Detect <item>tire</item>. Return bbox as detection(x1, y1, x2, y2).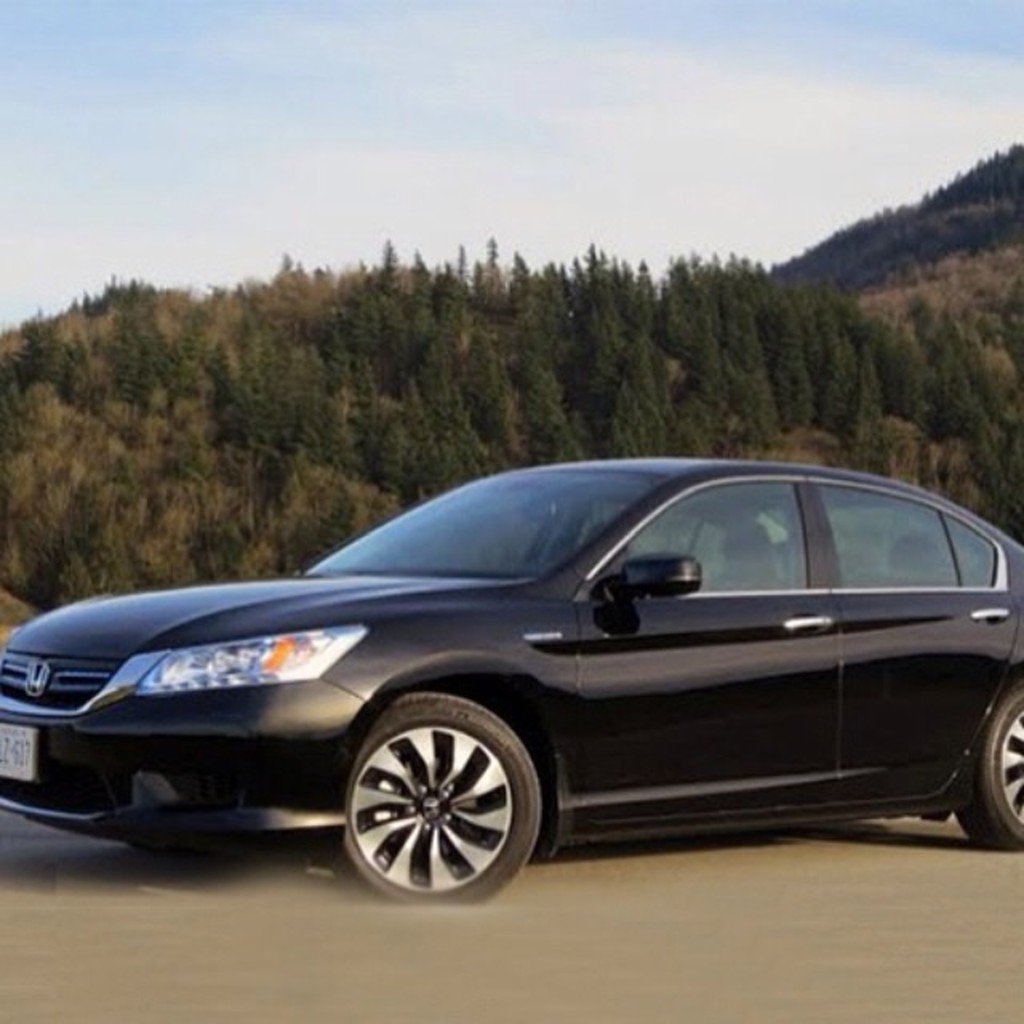
detection(957, 690, 1022, 851).
